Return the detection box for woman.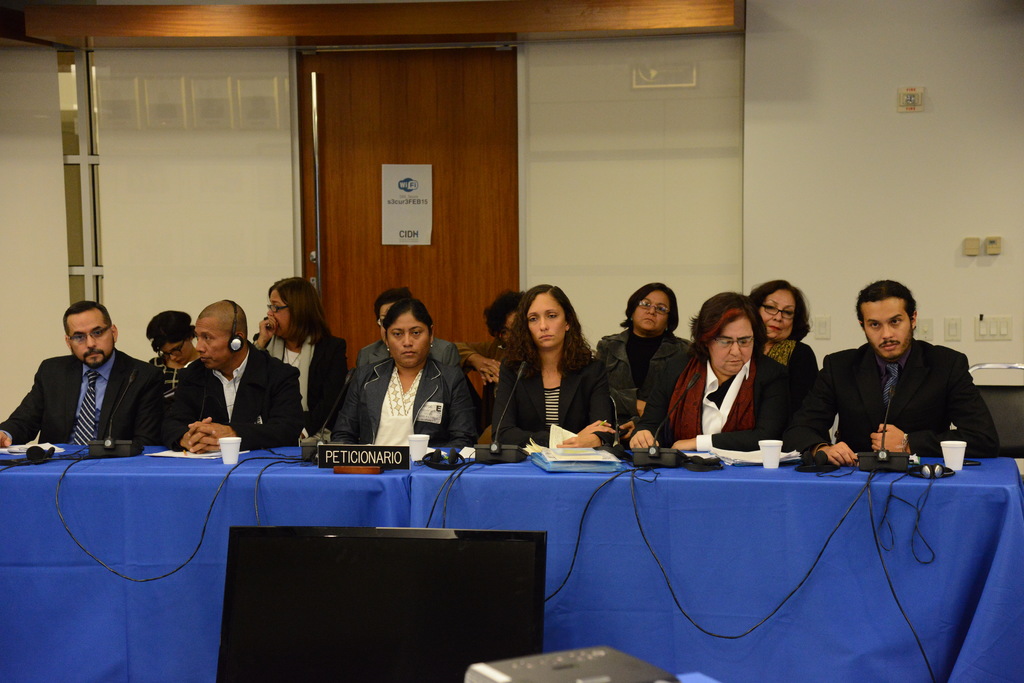
x1=592 y1=281 x2=698 y2=454.
